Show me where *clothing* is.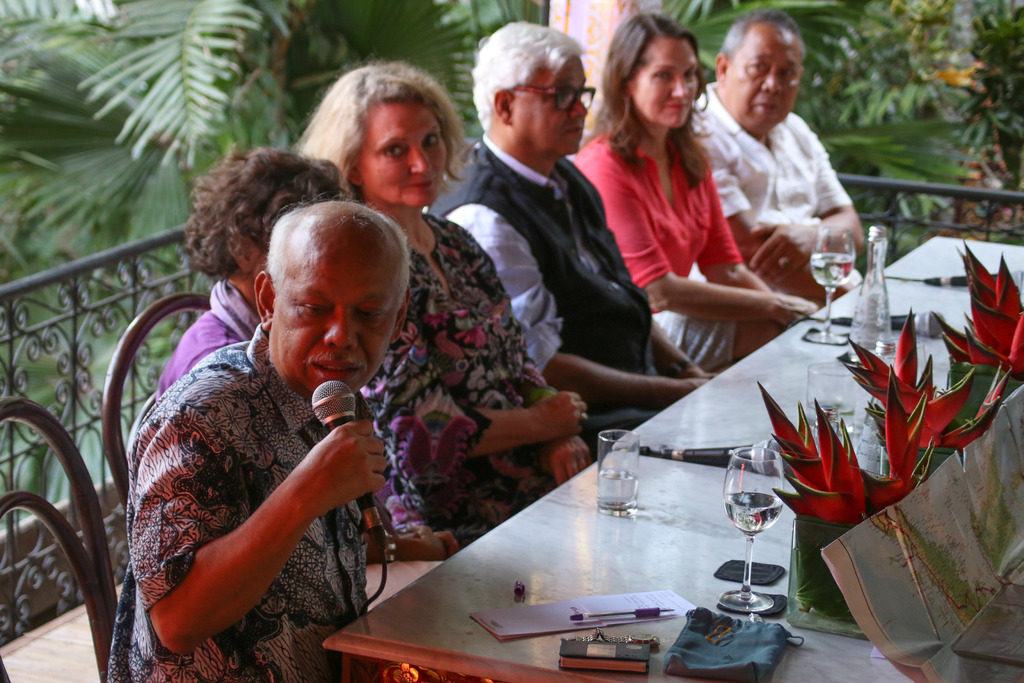
*clothing* is at <region>364, 188, 555, 542</region>.
